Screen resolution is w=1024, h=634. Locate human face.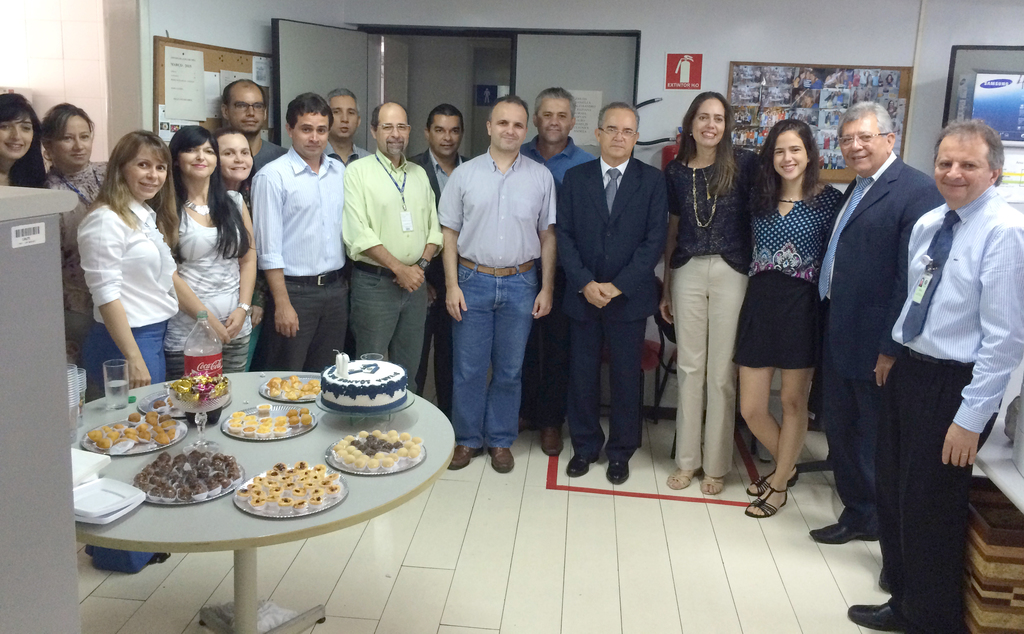
[left=294, top=106, right=327, bottom=153].
